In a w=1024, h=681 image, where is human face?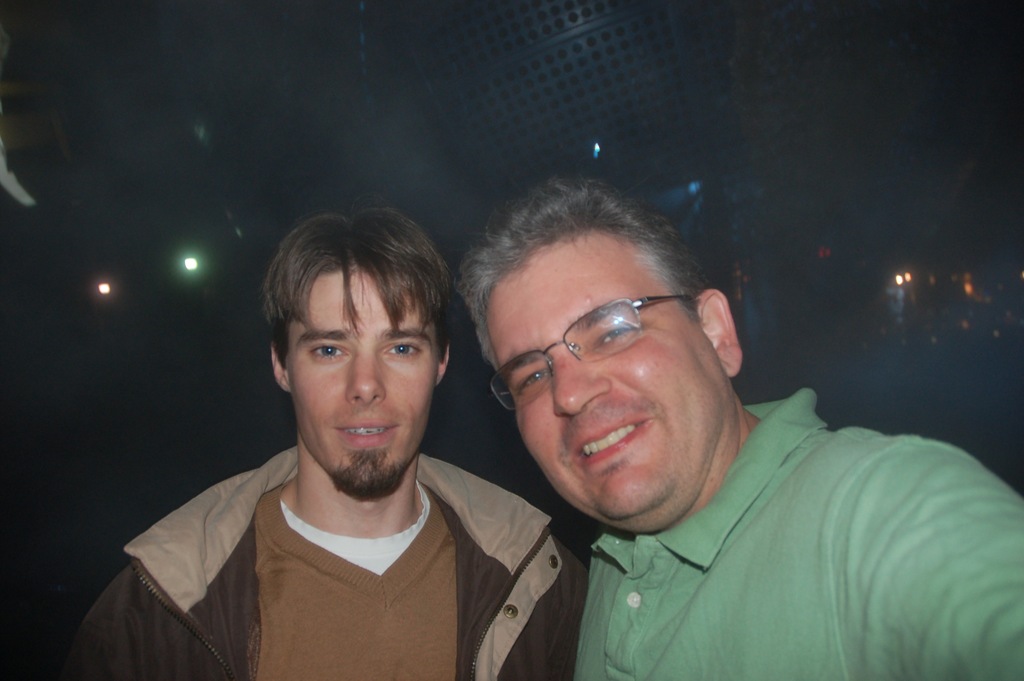
box(487, 241, 726, 524).
